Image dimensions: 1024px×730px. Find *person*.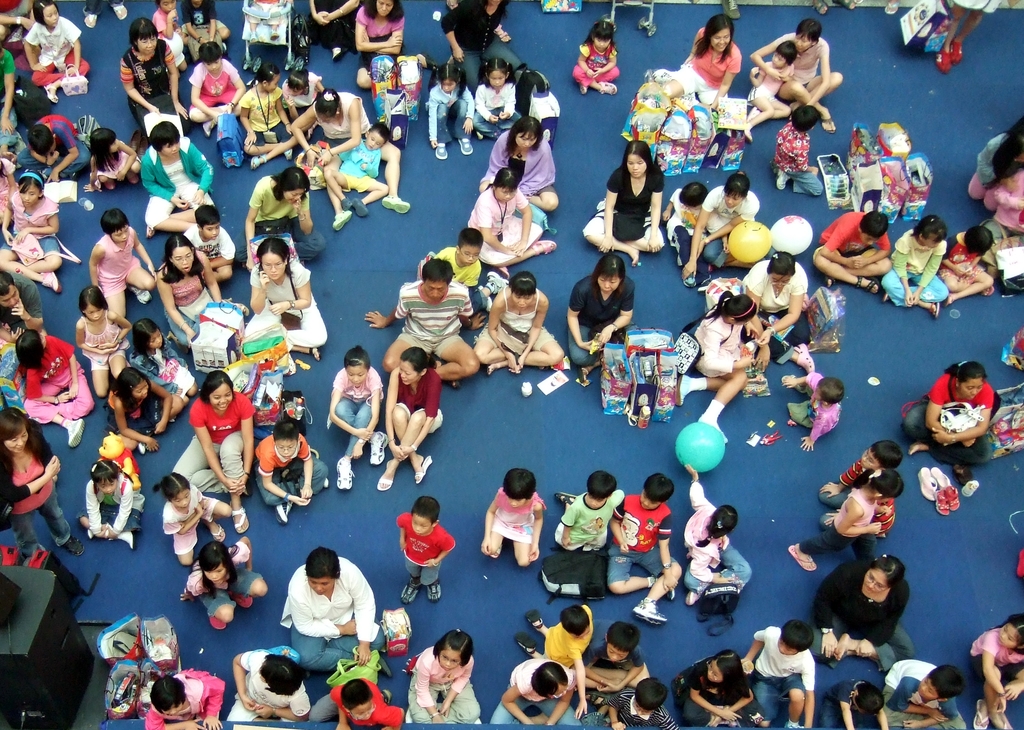
bbox=[768, 106, 829, 202].
